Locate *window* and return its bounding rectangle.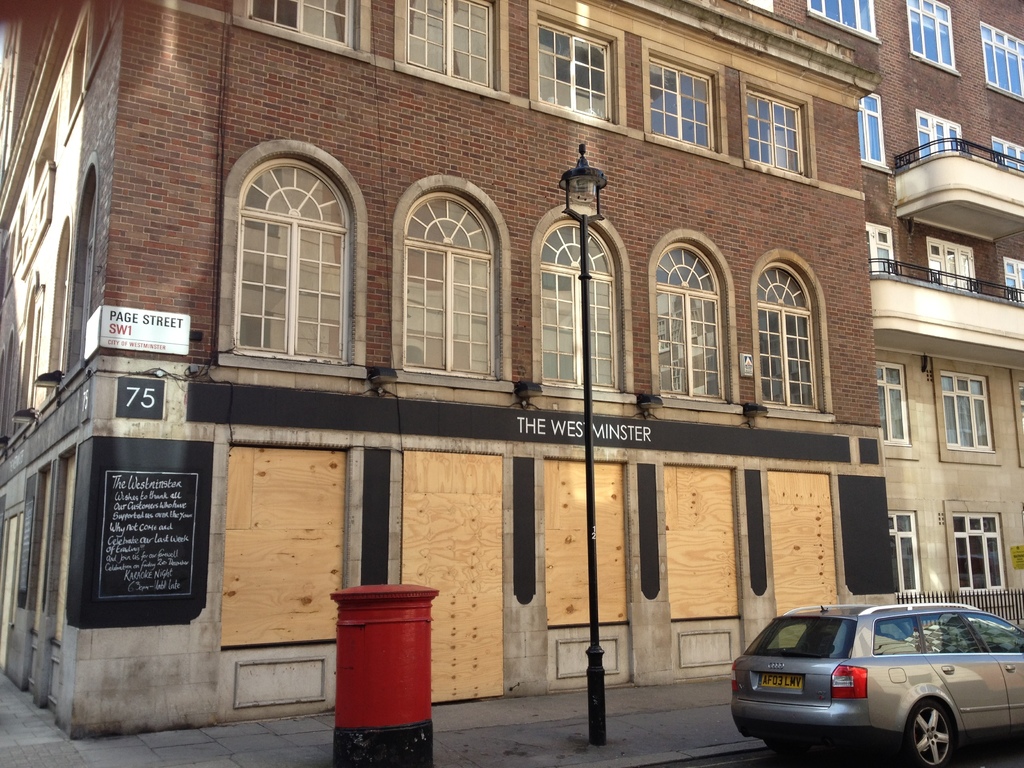
locate(808, 0, 874, 37).
